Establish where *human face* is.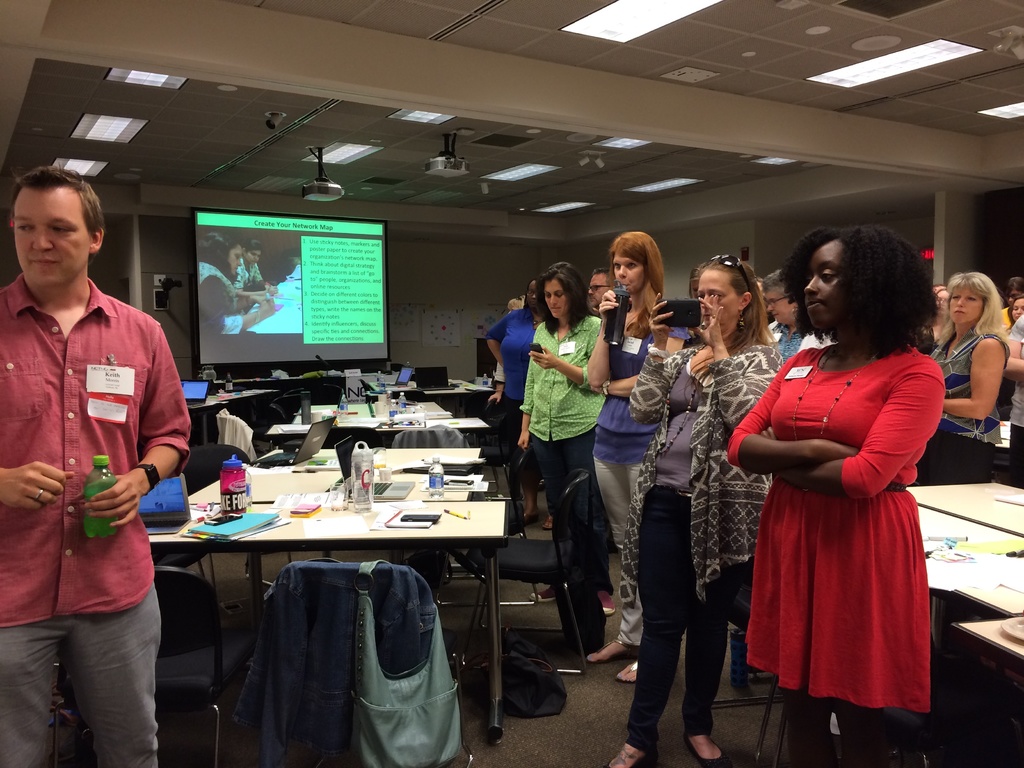
Established at (x1=527, y1=282, x2=536, y2=314).
